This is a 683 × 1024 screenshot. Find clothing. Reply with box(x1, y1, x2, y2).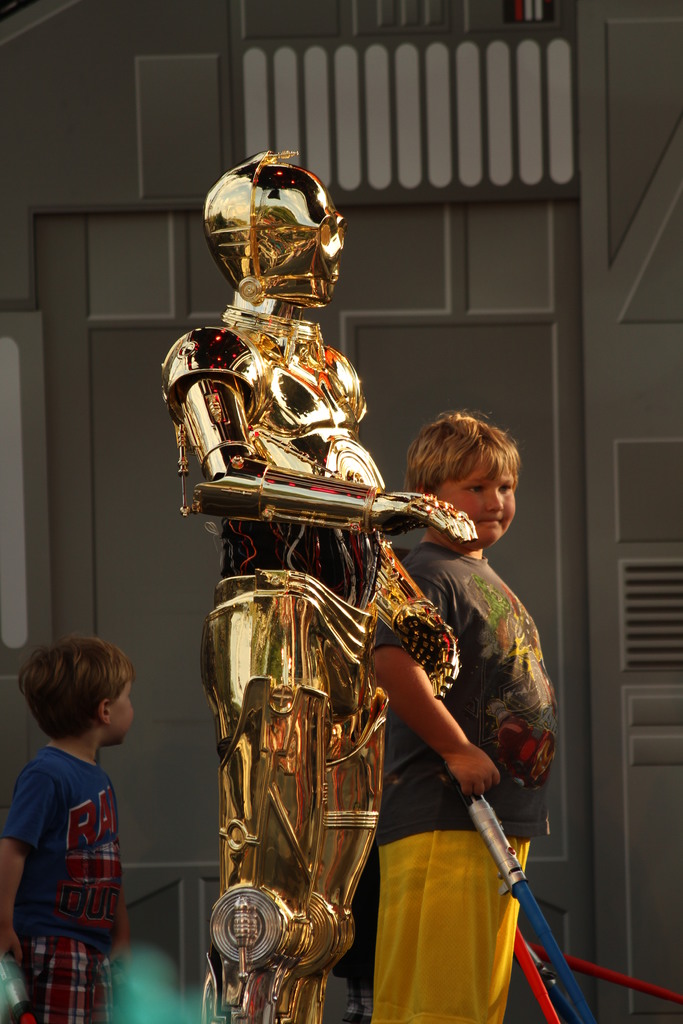
box(370, 543, 564, 1023).
